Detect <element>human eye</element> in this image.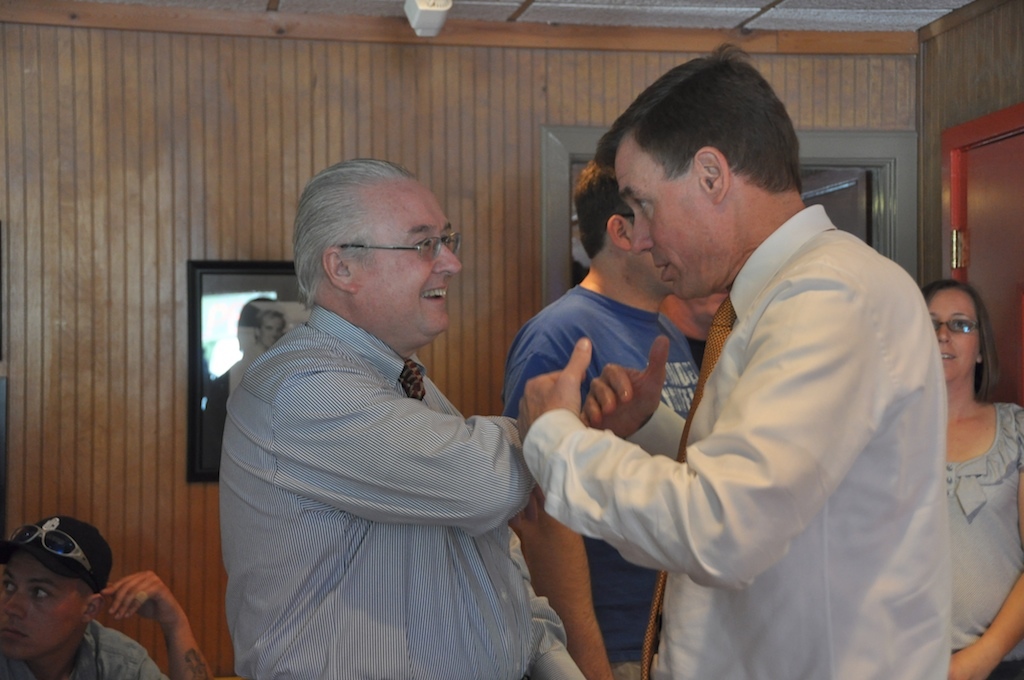
Detection: (31, 585, 52, 601).
